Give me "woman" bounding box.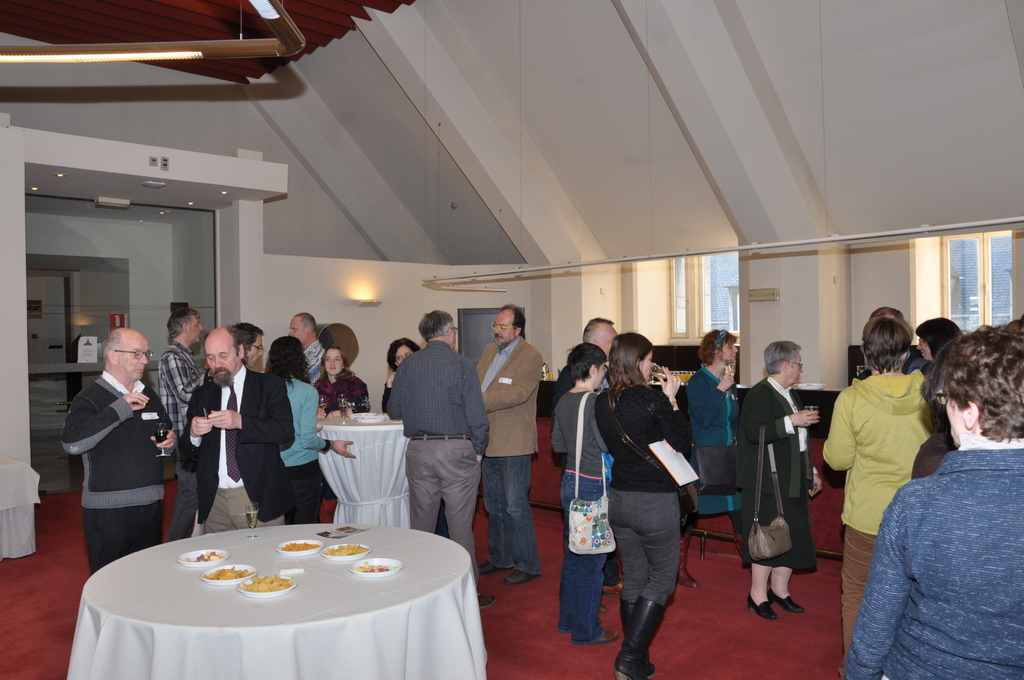
[263, 335, 358, 524].
